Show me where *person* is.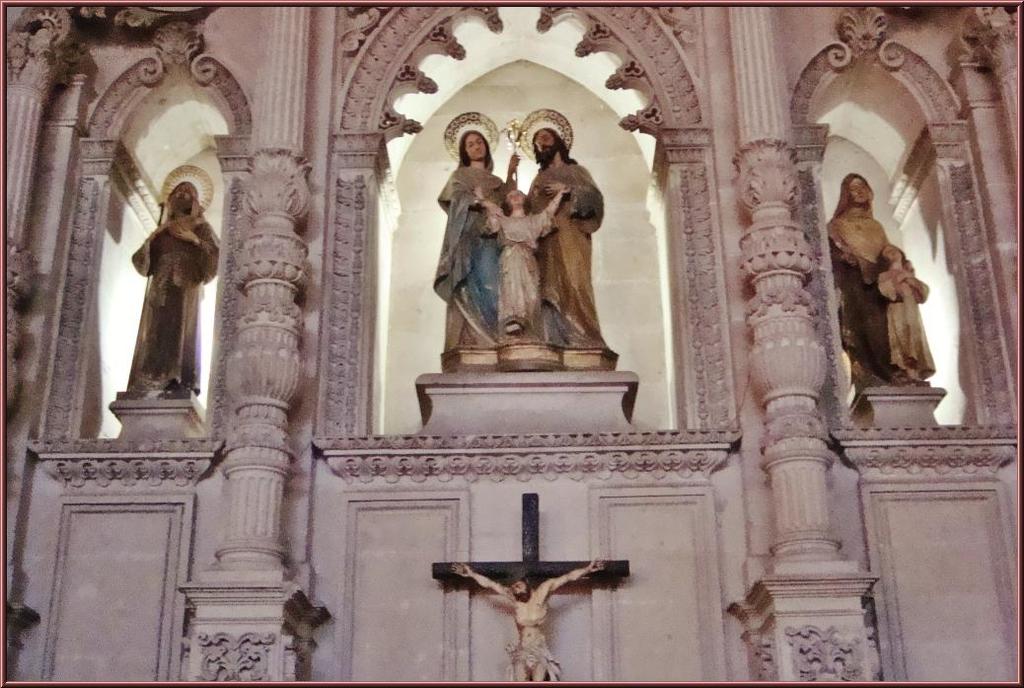
*person* is at detection(452, 552, 605, 683).
